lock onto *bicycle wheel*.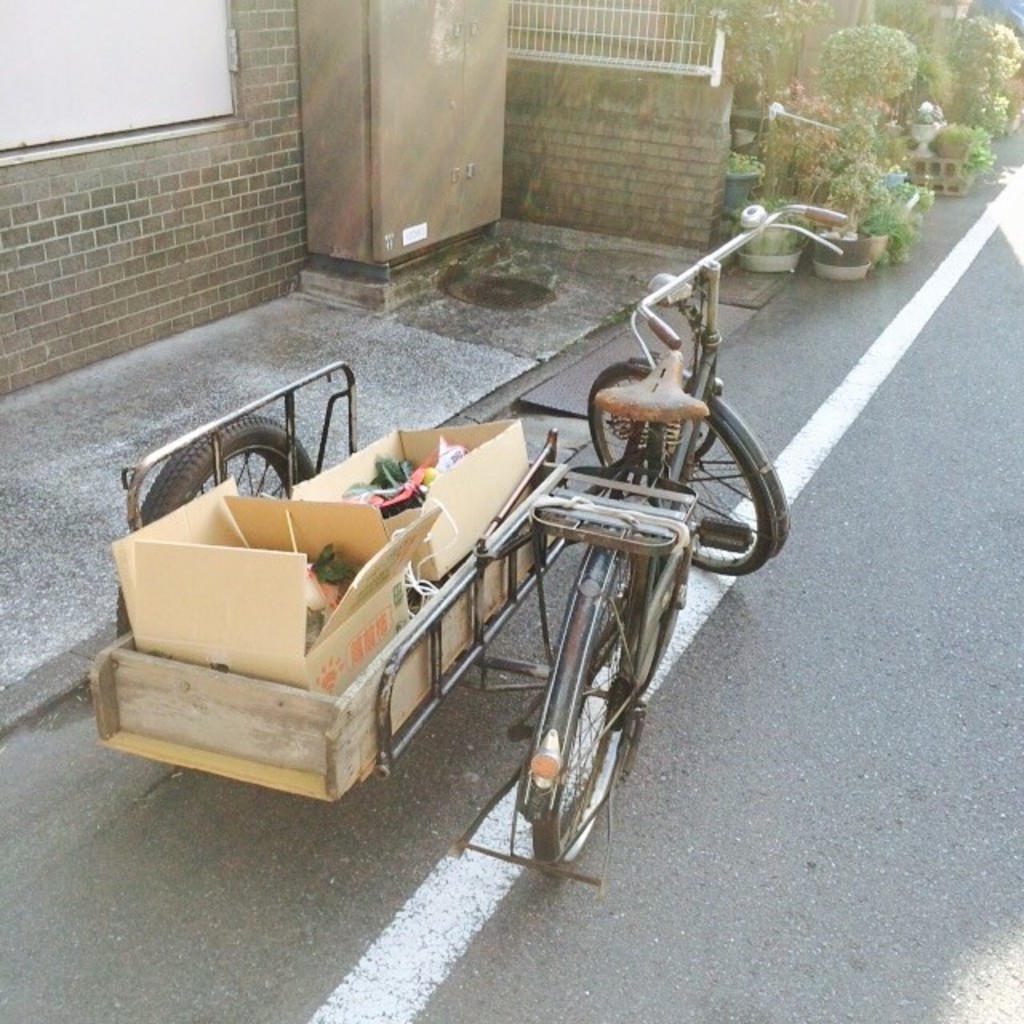
Locked: left=430, top=435, right=704, bottom=862.
